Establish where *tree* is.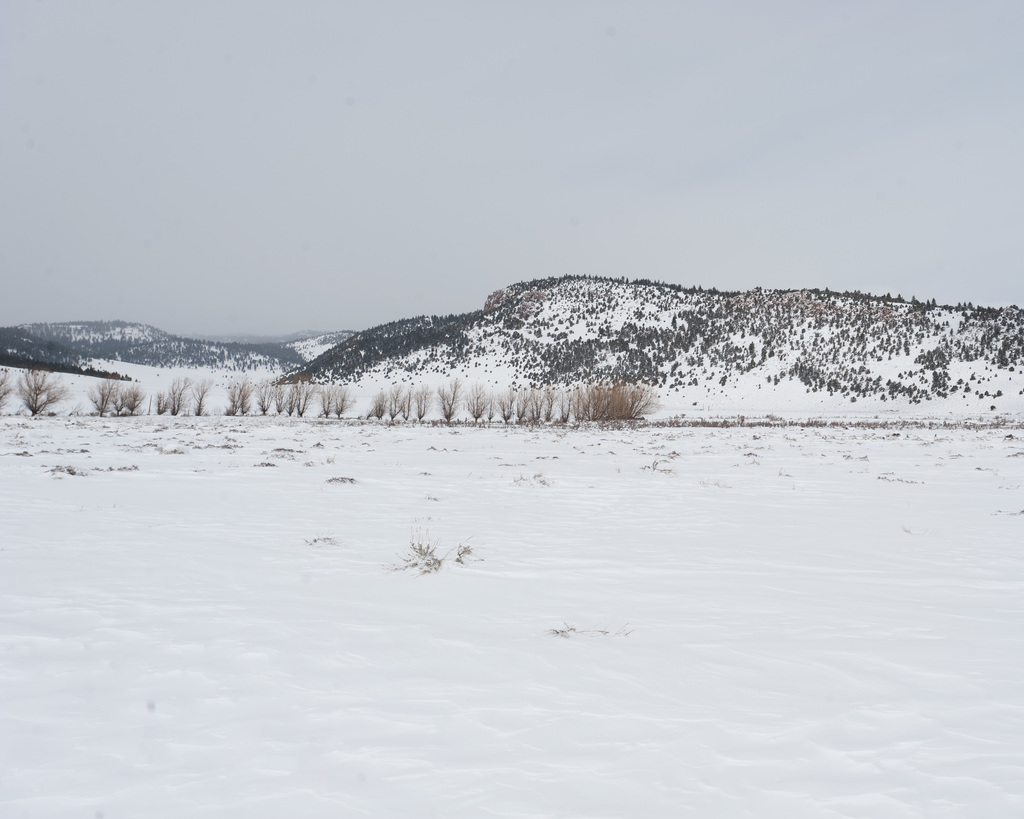
Established at rect(83, 371, 121, 415).
